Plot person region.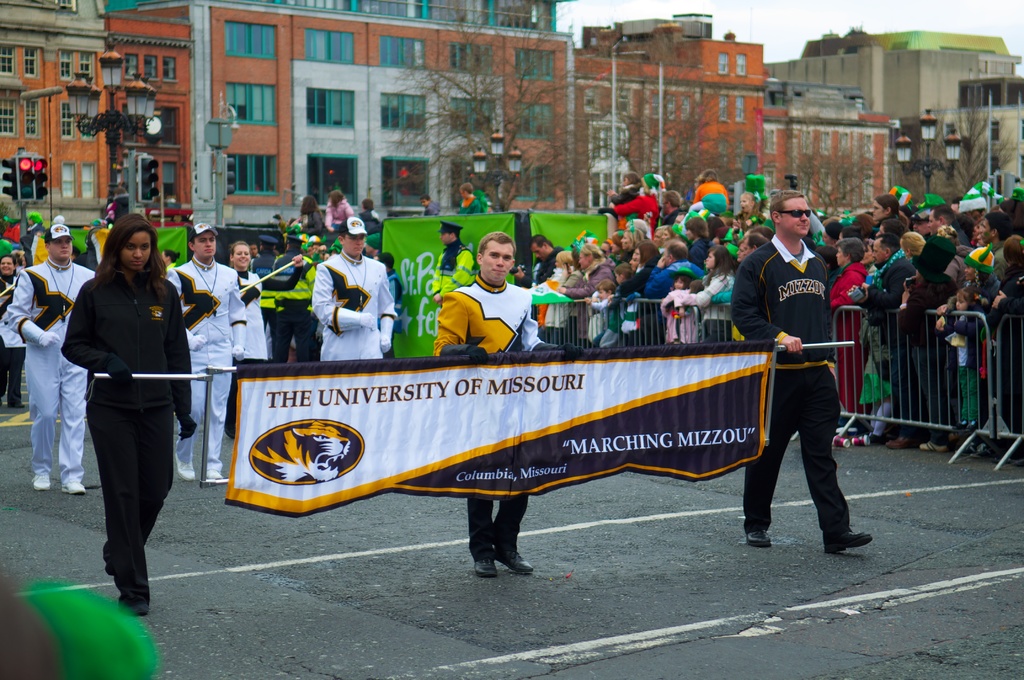
Plotted at 433/165/1023/580.
